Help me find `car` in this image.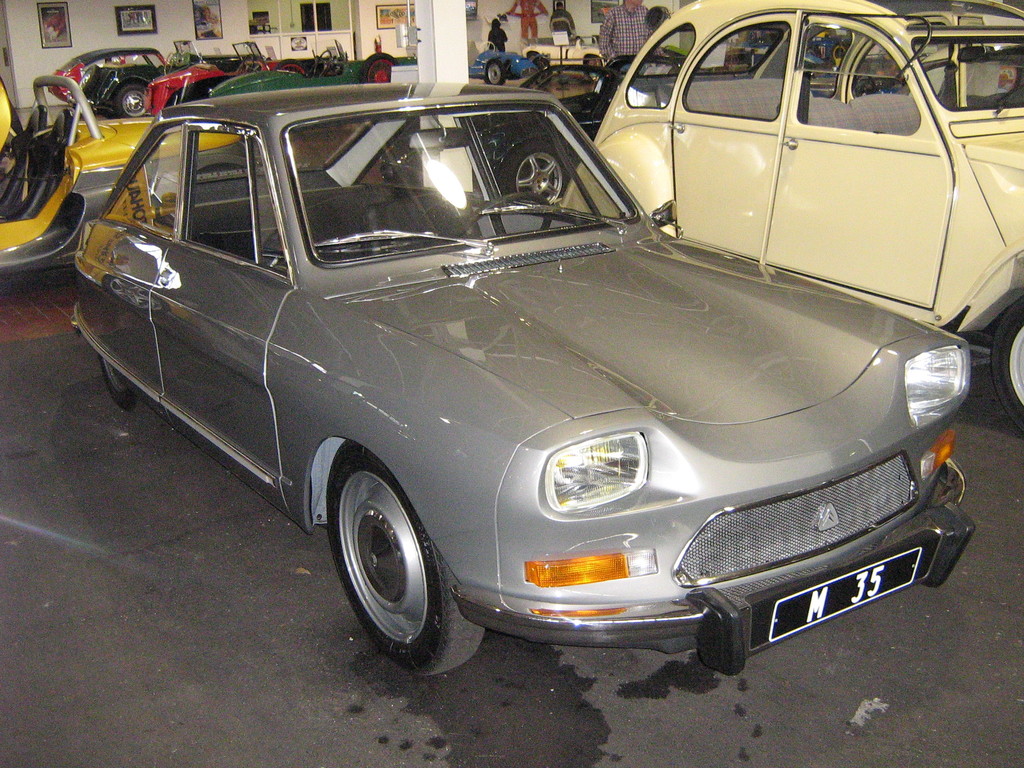
Found it: [x1=467, y1=45, x2=536, y2=87].
